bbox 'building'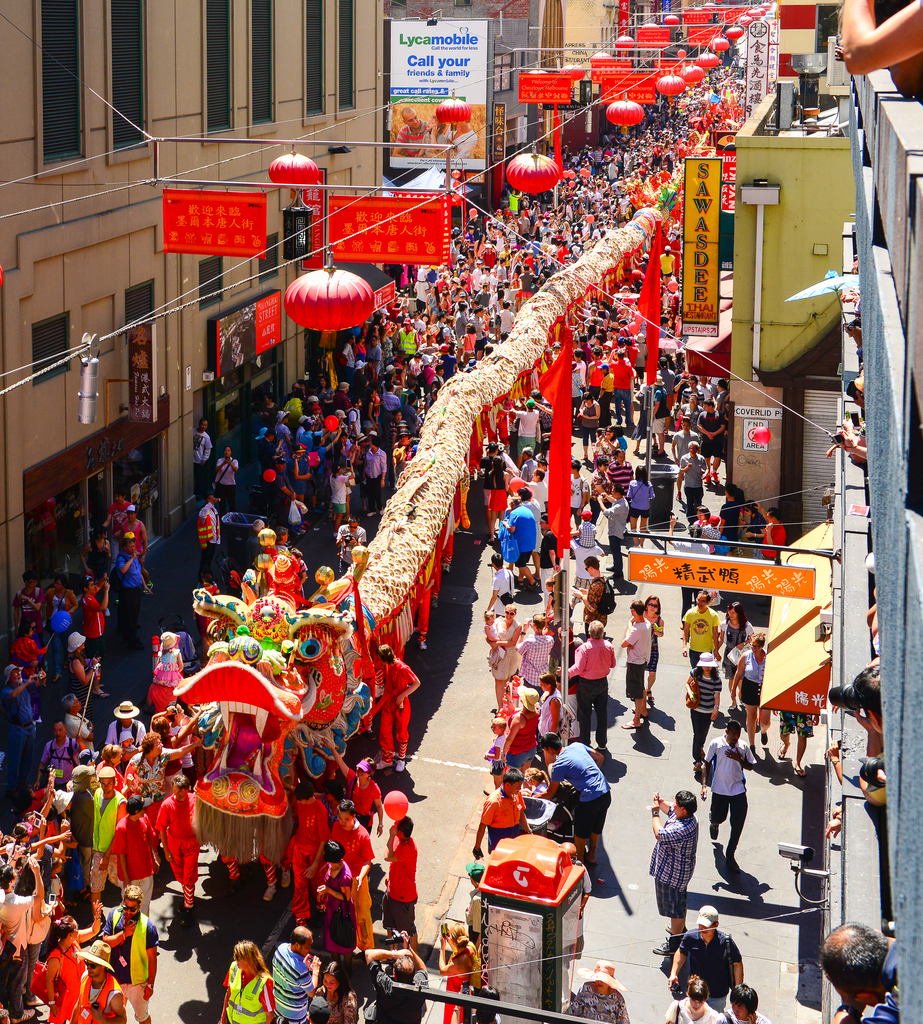
left=0, top=0, right=382, bottom=561
